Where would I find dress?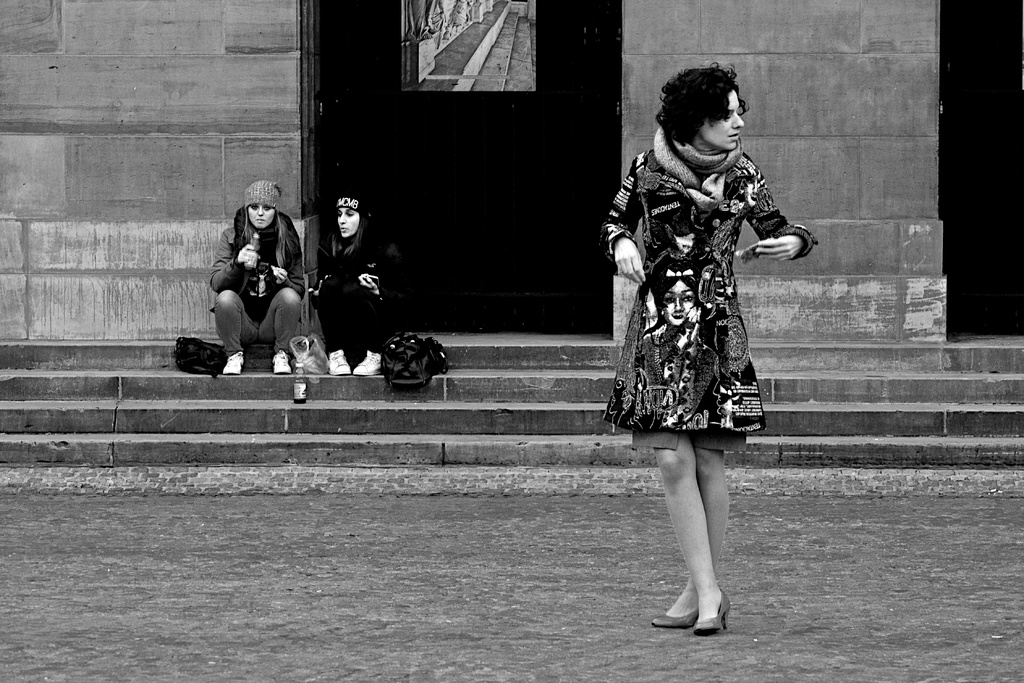
At Rect(602, 151, 822, 432).
